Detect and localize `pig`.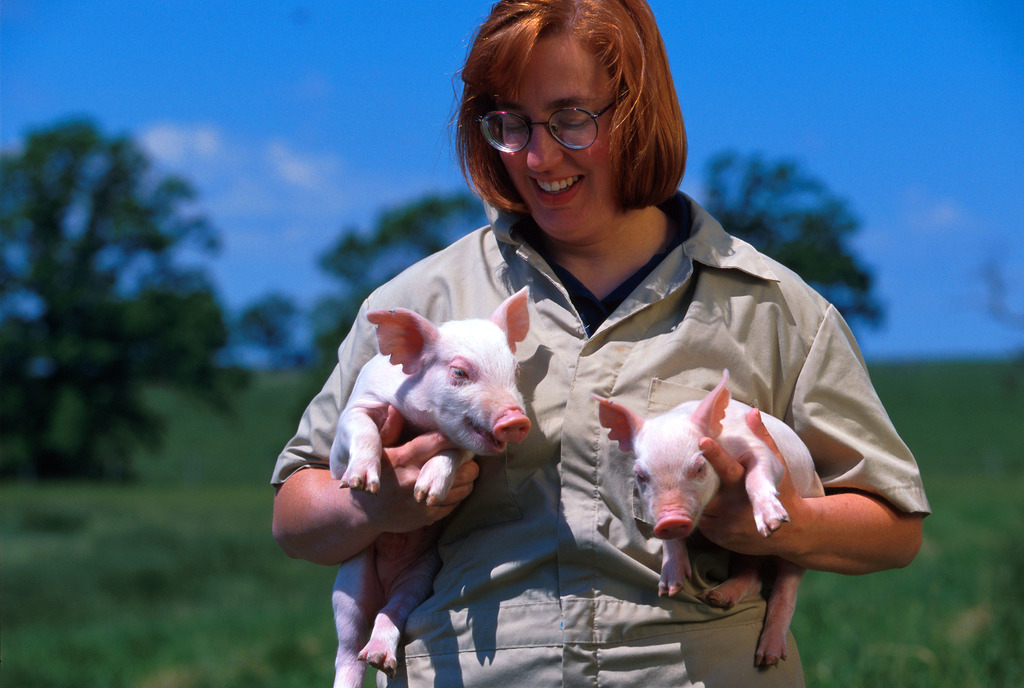
Localized at [333, 285, 531, 687].
